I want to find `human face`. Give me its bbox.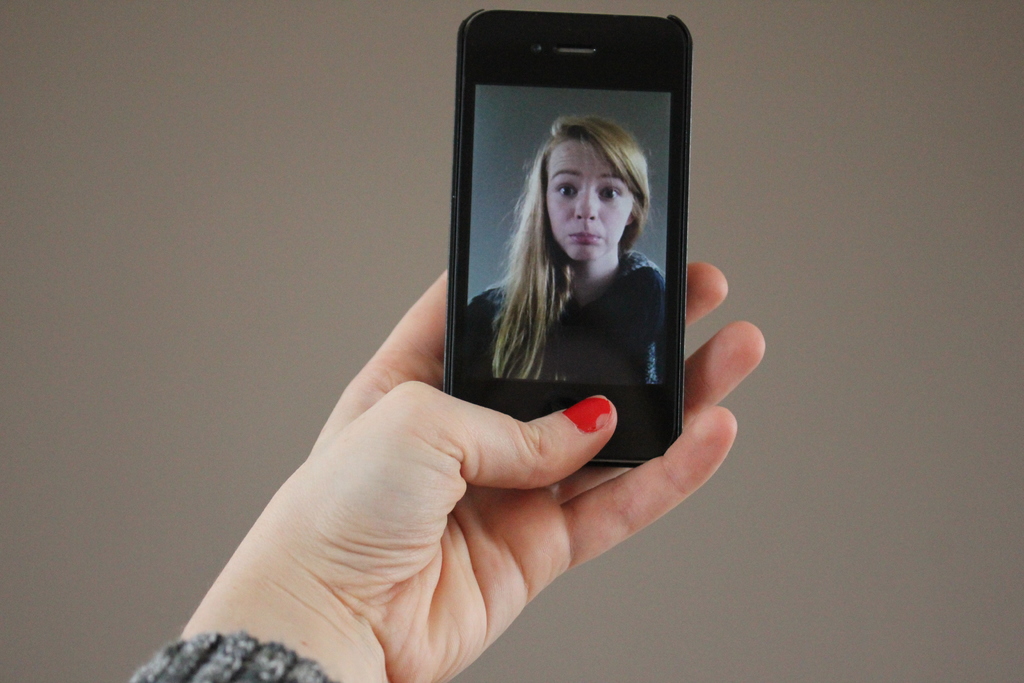
bbox=(540, 134, 637, 265).
